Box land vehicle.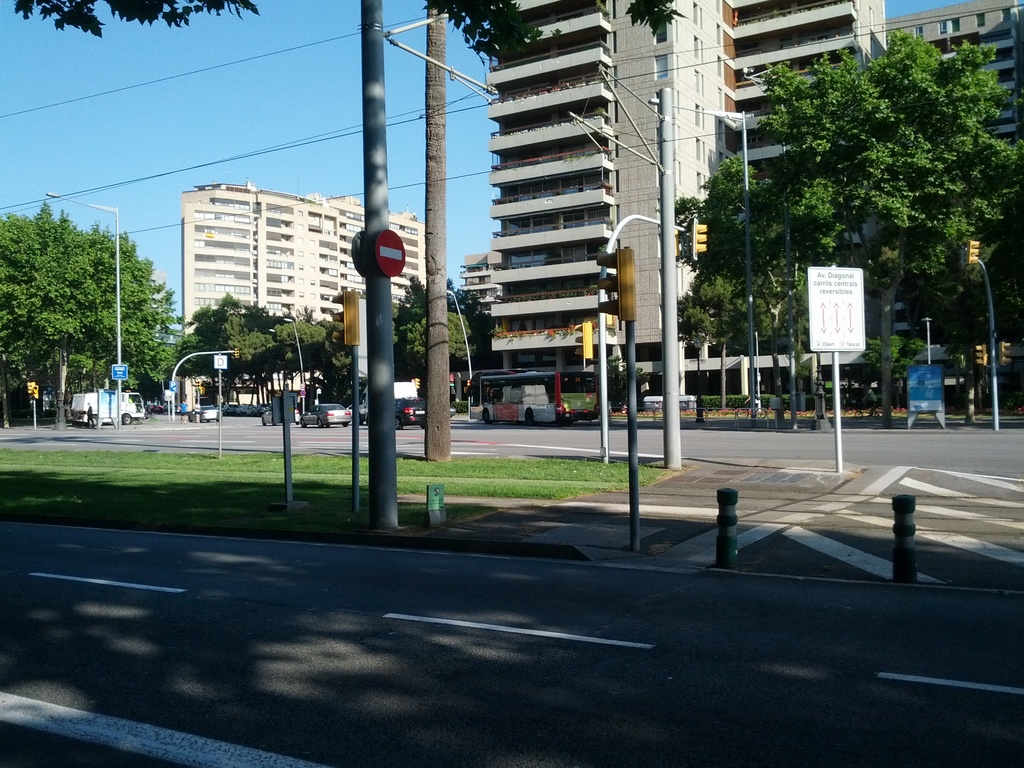
<box>72,388,144,425</box>.
